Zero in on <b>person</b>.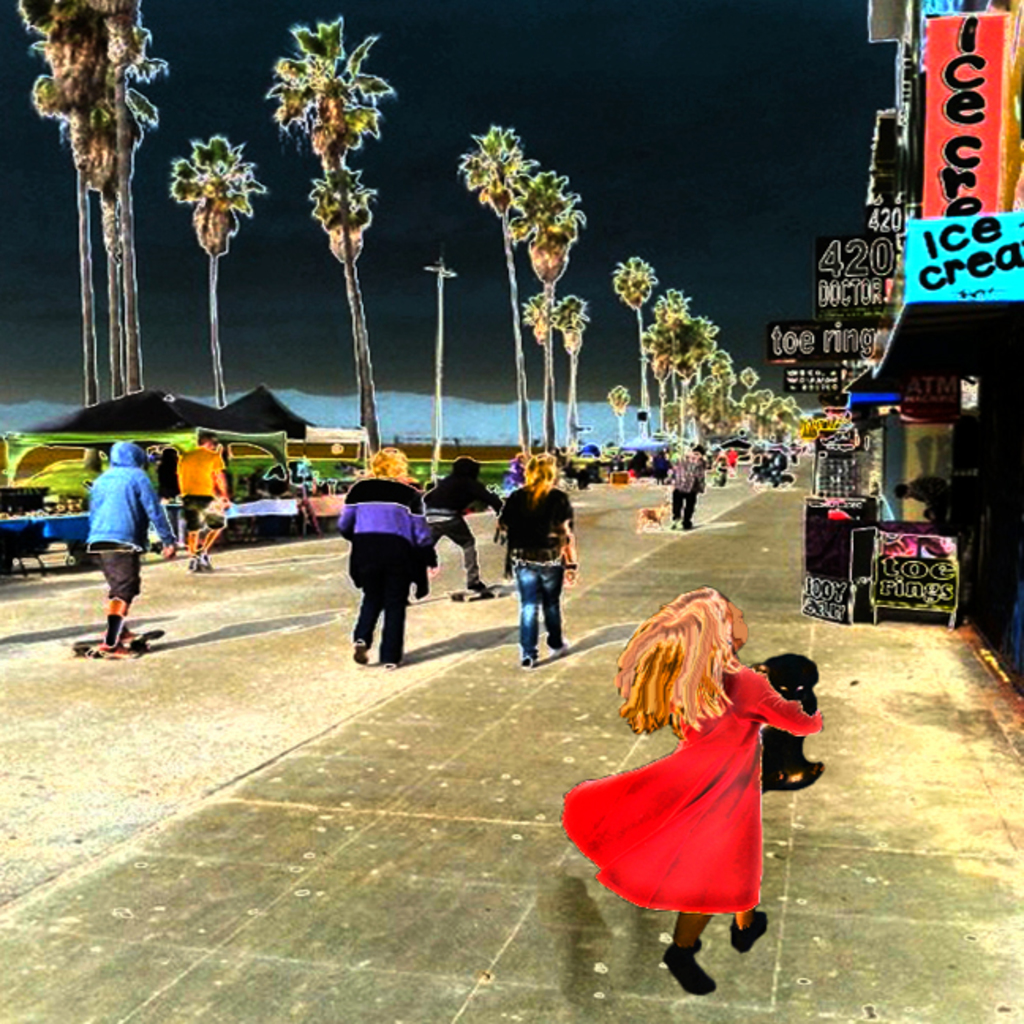
Zeroed in: Rect(88, 438, 172, 657).
